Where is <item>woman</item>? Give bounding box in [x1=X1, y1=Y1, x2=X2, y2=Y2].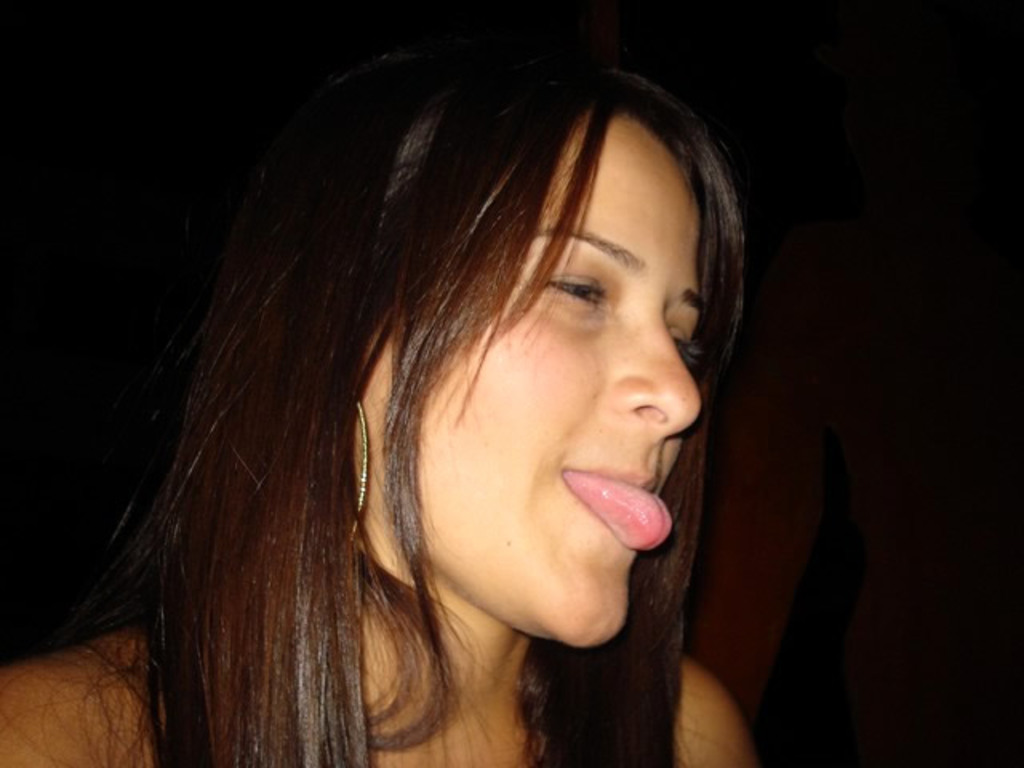
[x1=24, y1=48, x2=802, y2=767].
